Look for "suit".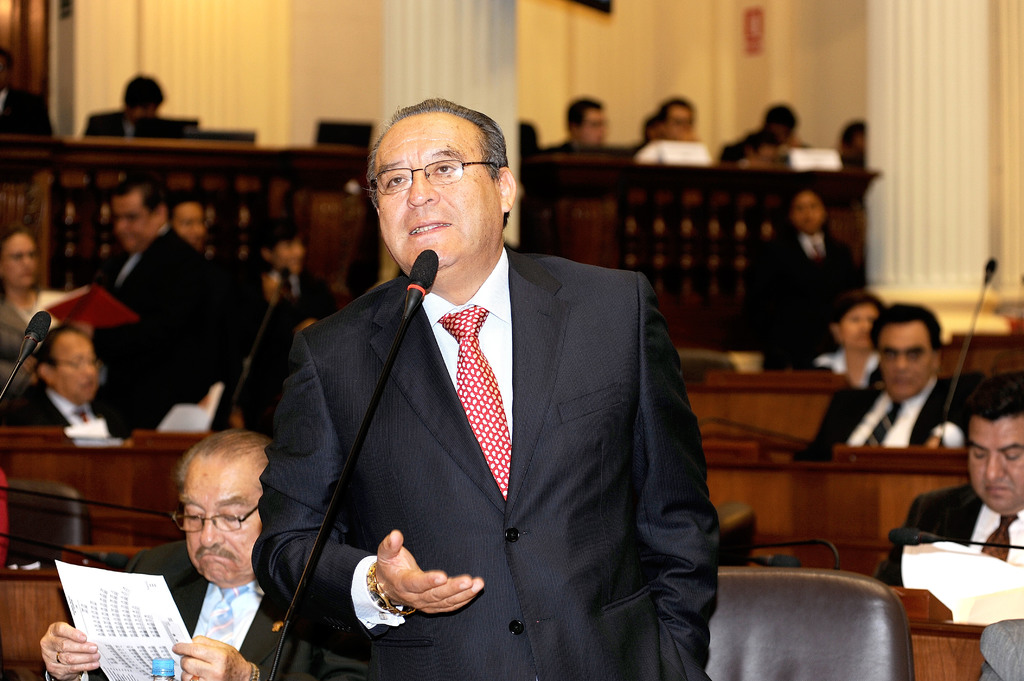
Found: [740, 222, 866, 370].
